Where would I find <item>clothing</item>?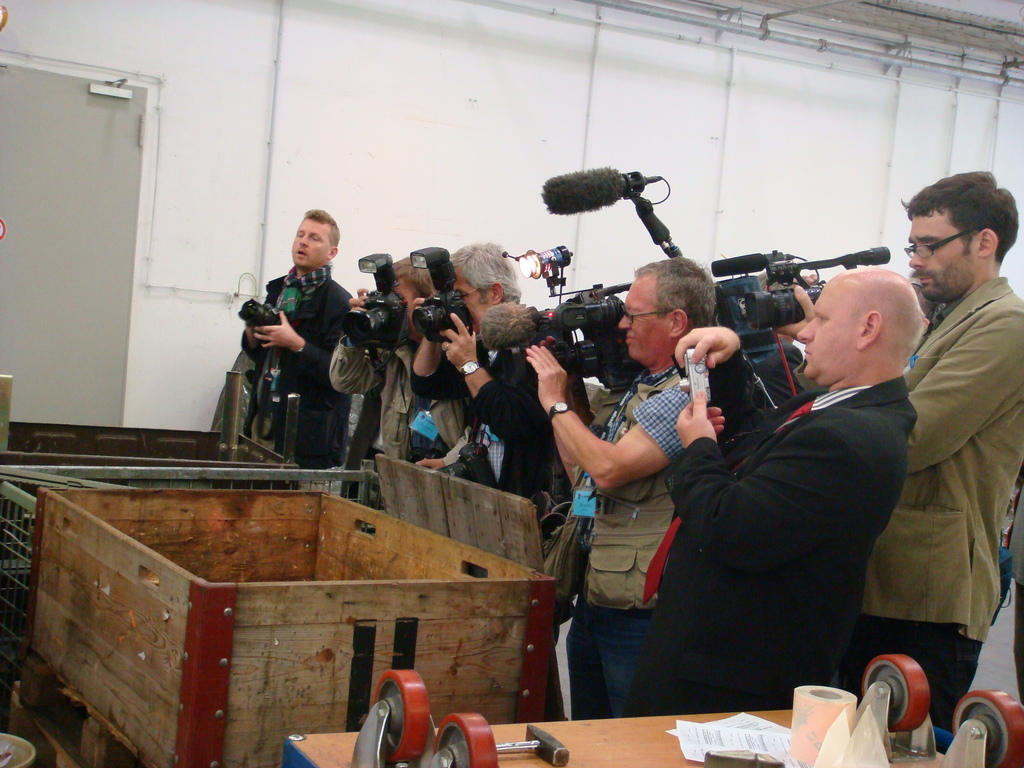
At left=239, top=257, right=369, bottom=468.
